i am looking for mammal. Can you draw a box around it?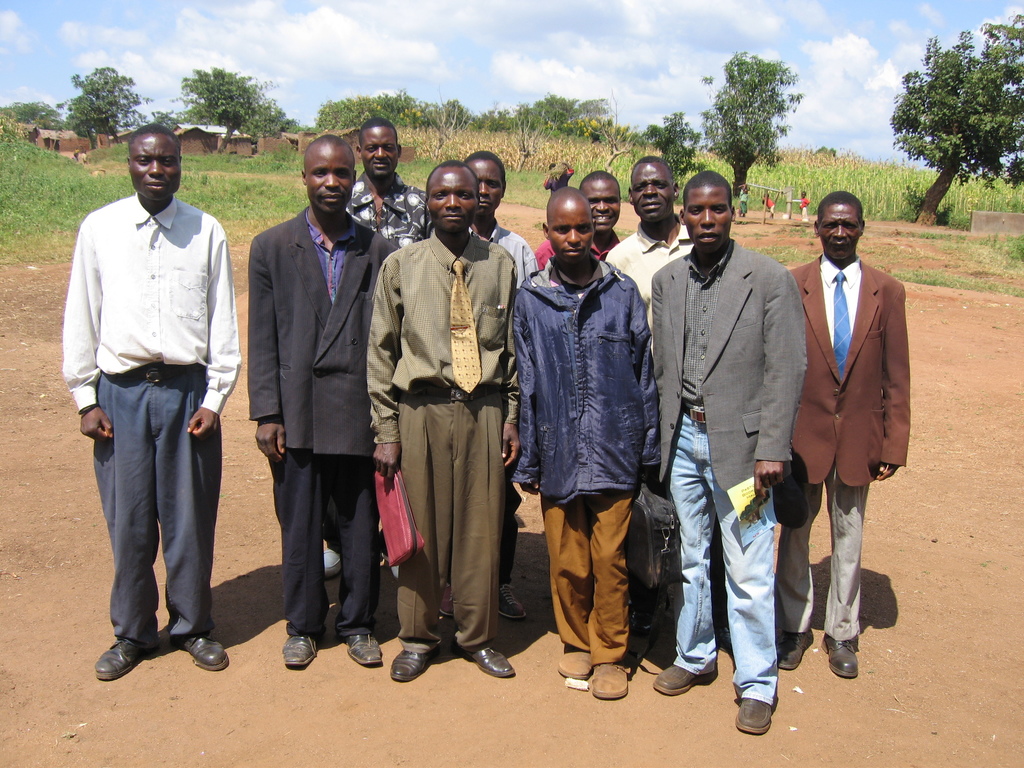
Sure, the bounding box is region(540, 167, 618, 265).
